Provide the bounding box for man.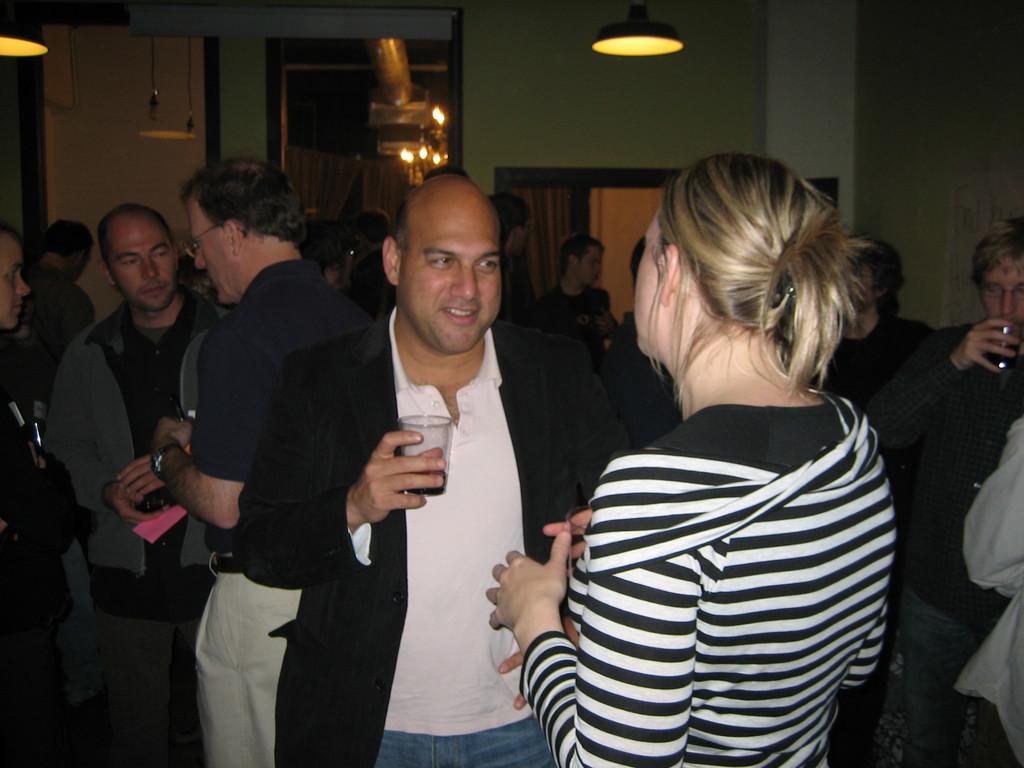
detection(519, 225, 627, 367).
